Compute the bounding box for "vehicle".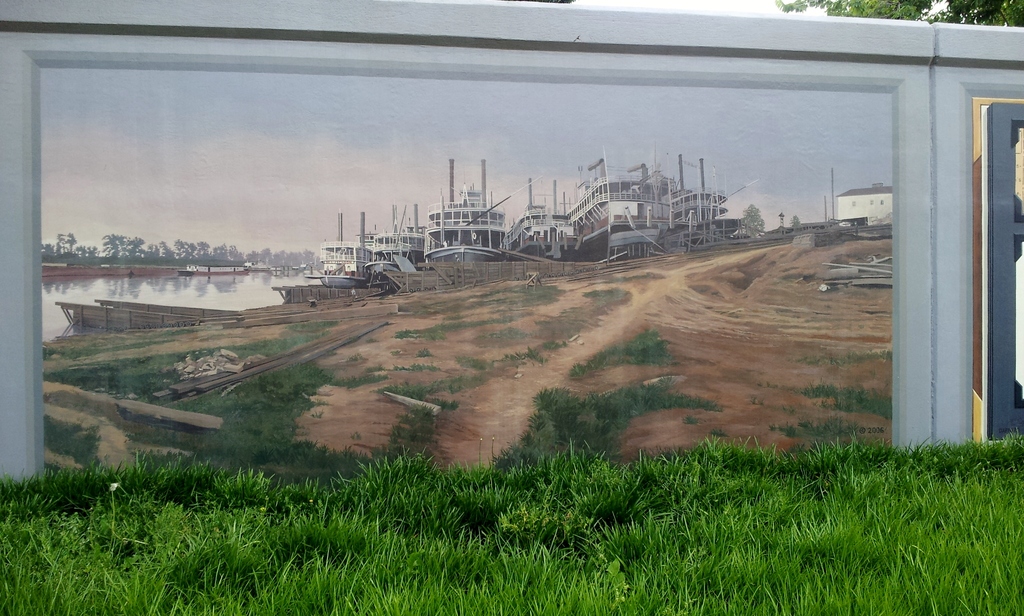
bbox=(305, 207, 368, 291).
